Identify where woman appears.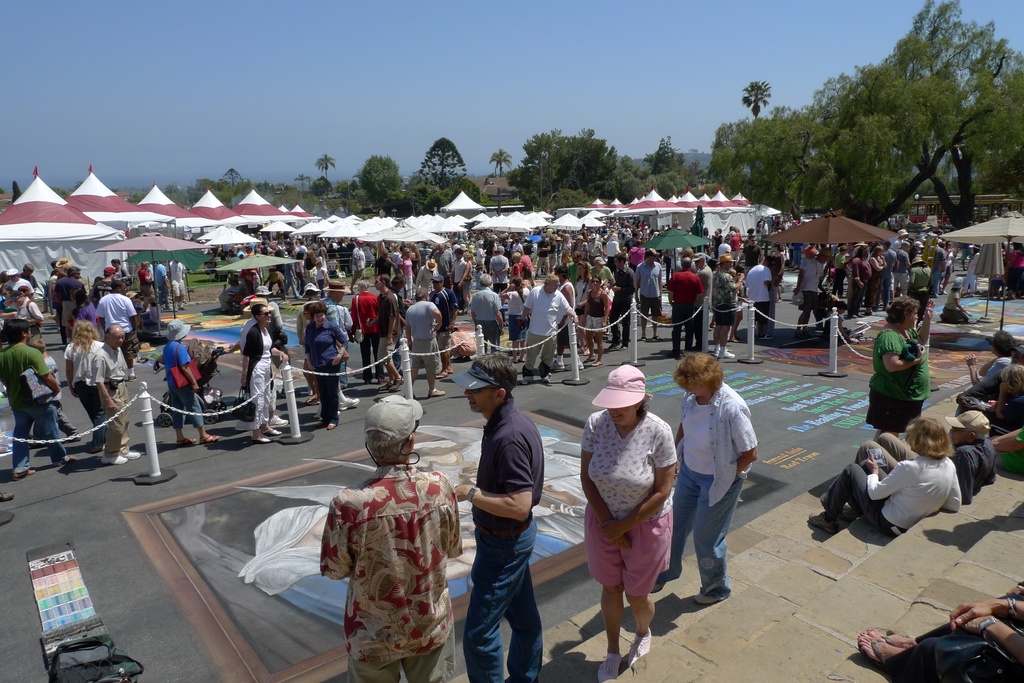
Appears at (575,257,592,354).
